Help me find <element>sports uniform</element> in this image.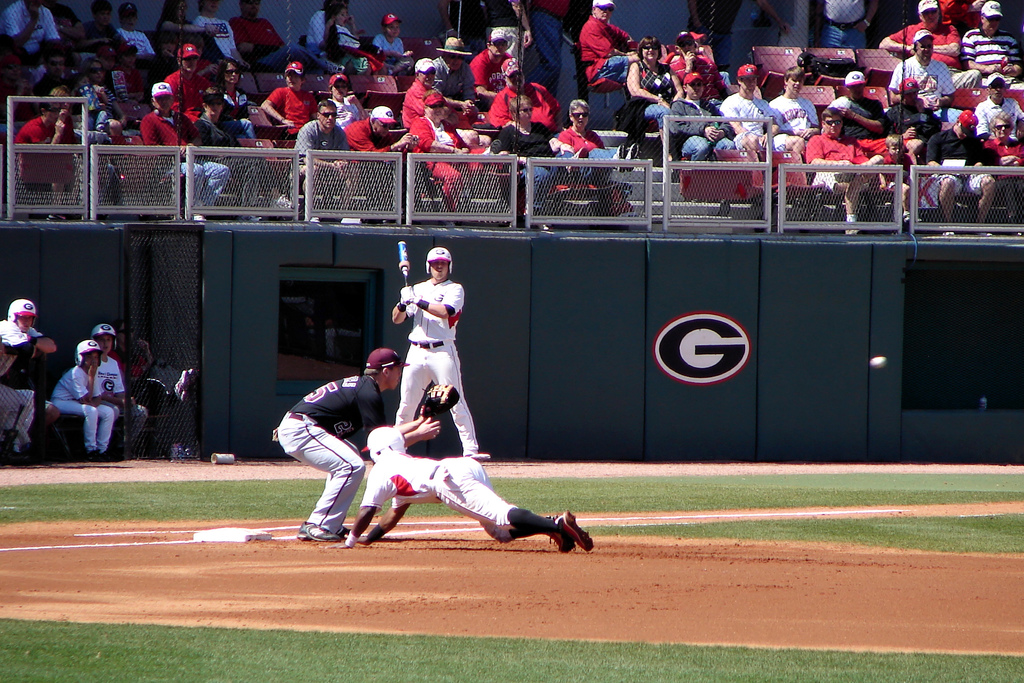
Found it: 402/76/449/135.
